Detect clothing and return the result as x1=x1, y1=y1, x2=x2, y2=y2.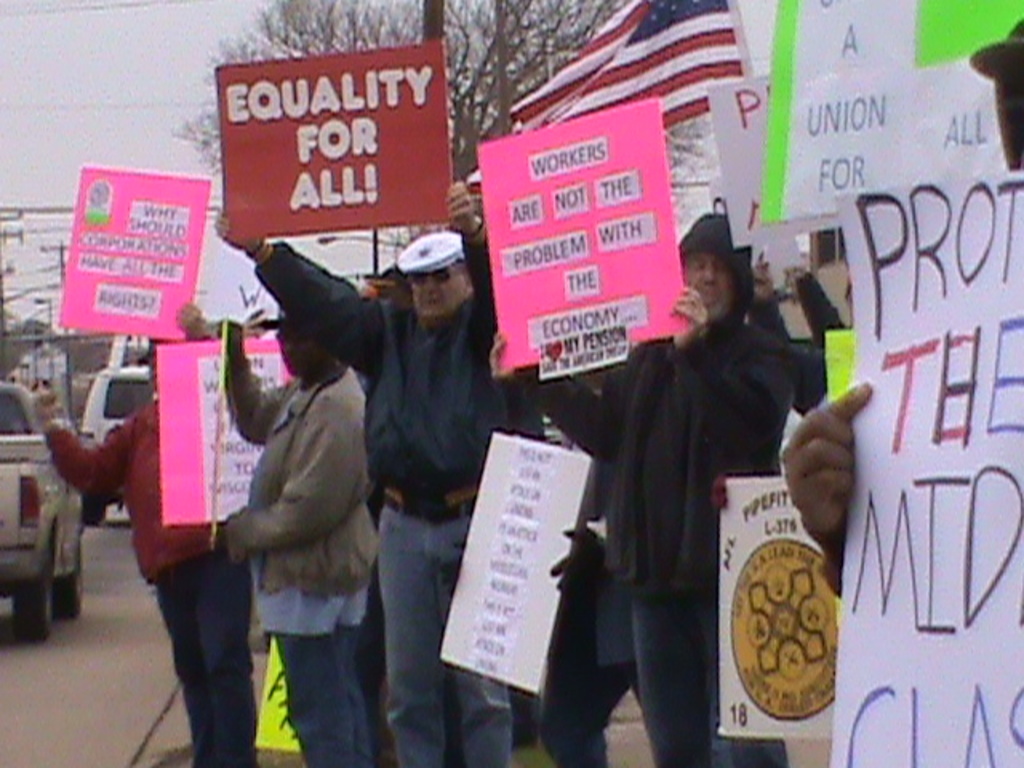
x1=248, y1=214, x2=526, y2=766.
